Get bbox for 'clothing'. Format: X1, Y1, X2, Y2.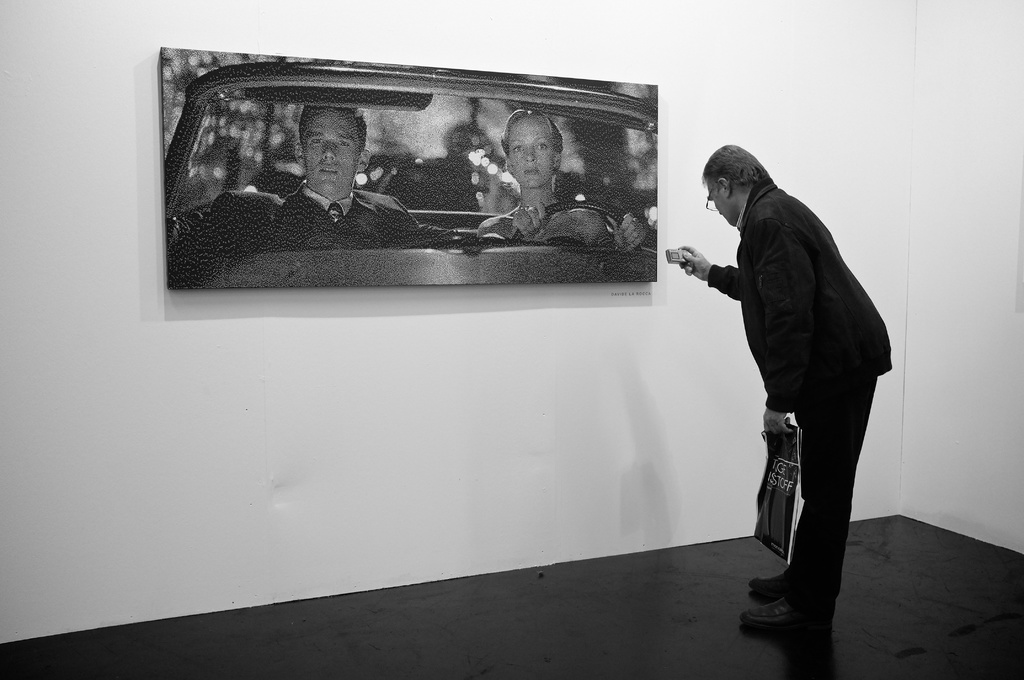
677, 145, 903, 549.
